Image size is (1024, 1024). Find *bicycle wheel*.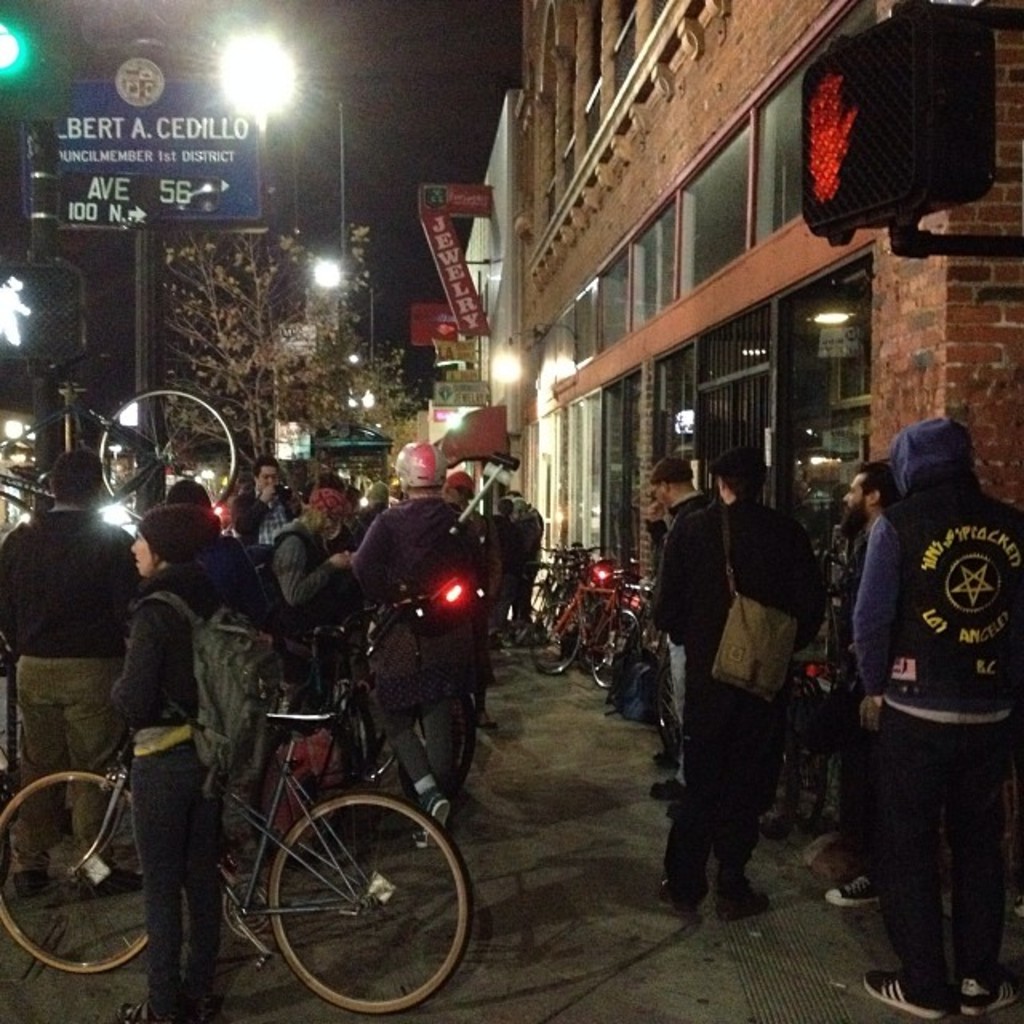
267:794:470:1014.
